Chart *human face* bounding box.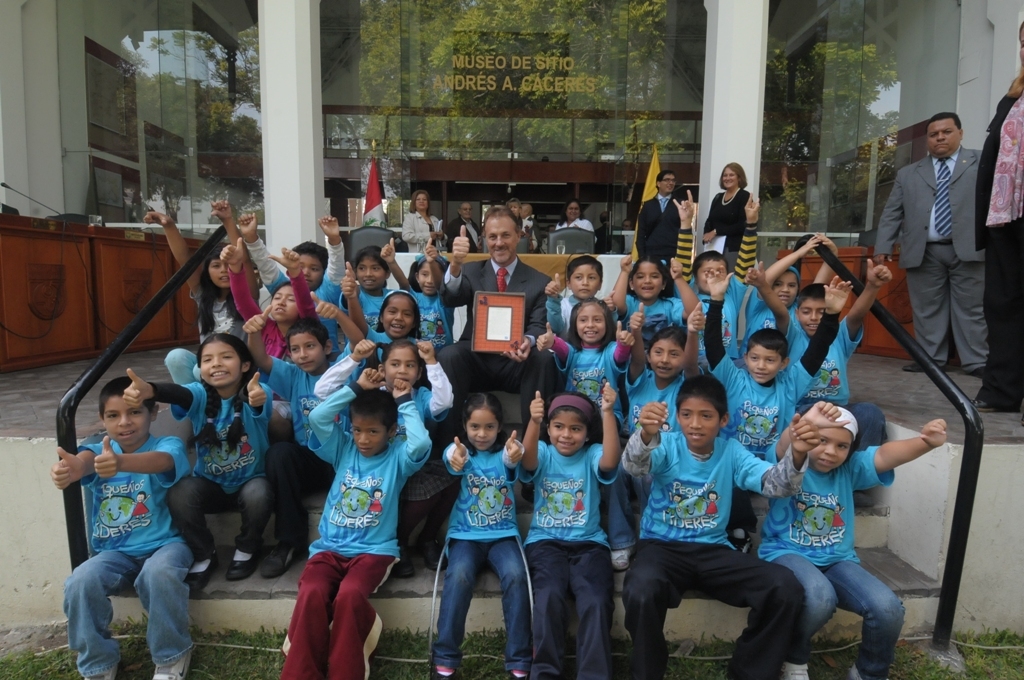
Charted: [left=380, top=294, right=416, bottom=334].
